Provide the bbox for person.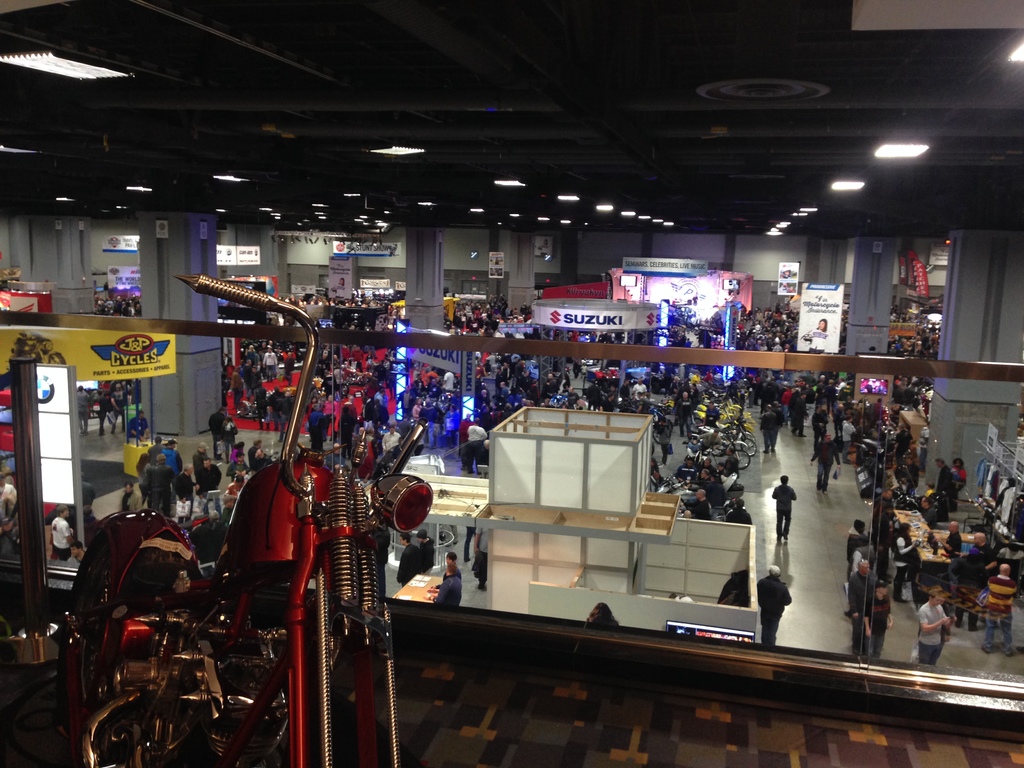
(left=379, top=421, right=406, bottom=454).
